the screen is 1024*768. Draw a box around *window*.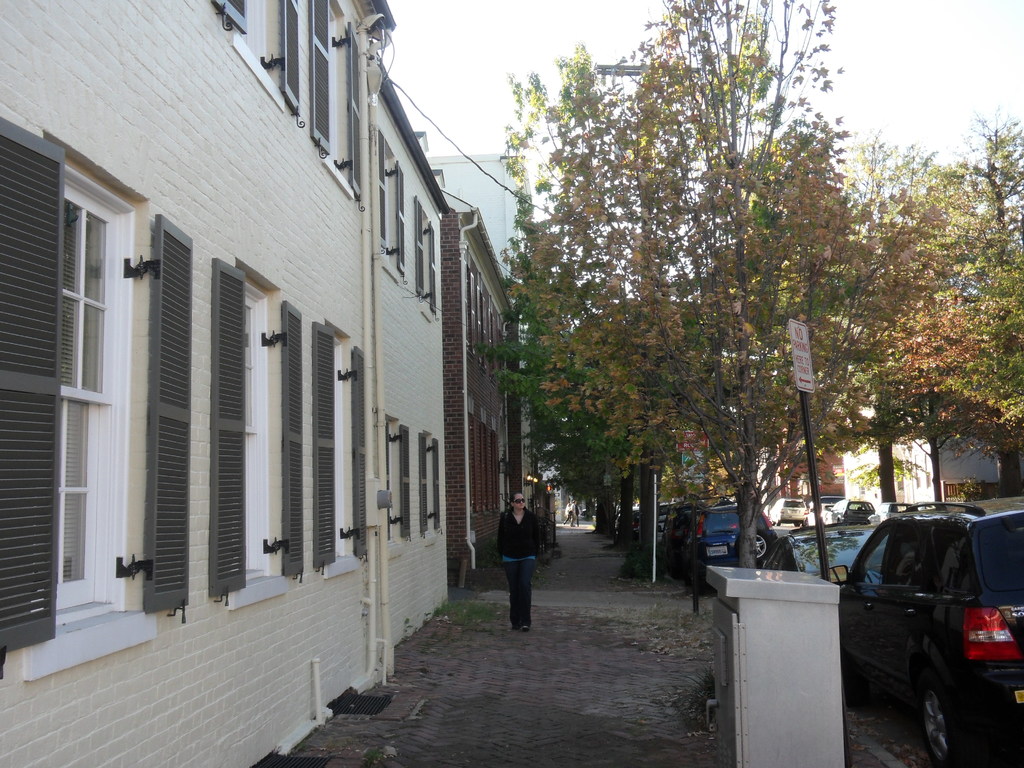
x1=468, y1=416, x2=481, y2=519.
